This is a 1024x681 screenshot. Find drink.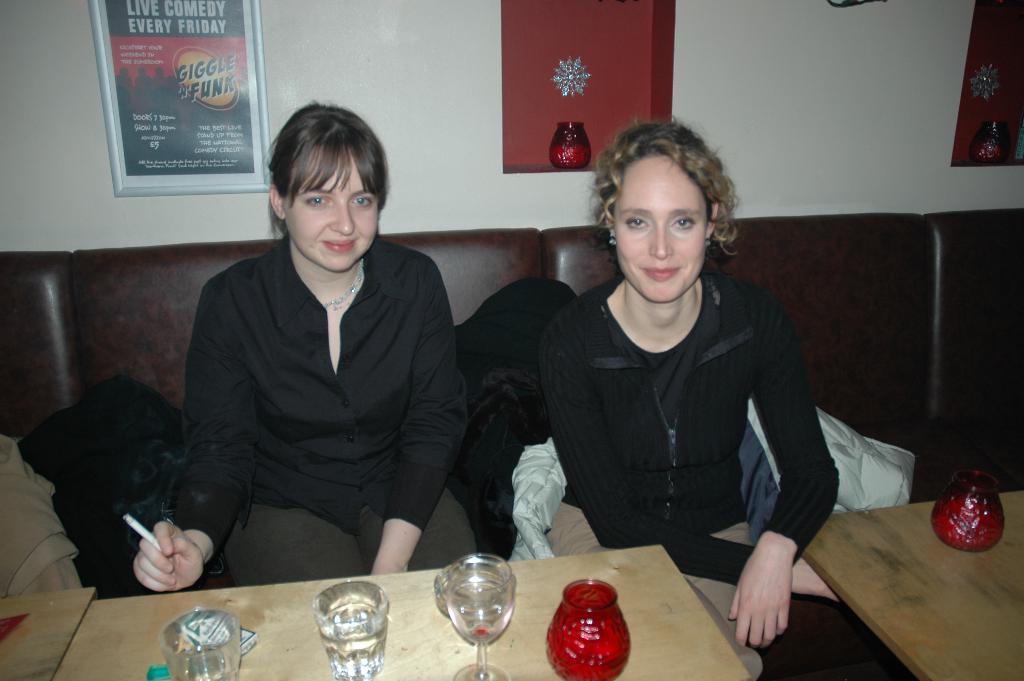
Bounding box: 447, 556, 516, 646.
